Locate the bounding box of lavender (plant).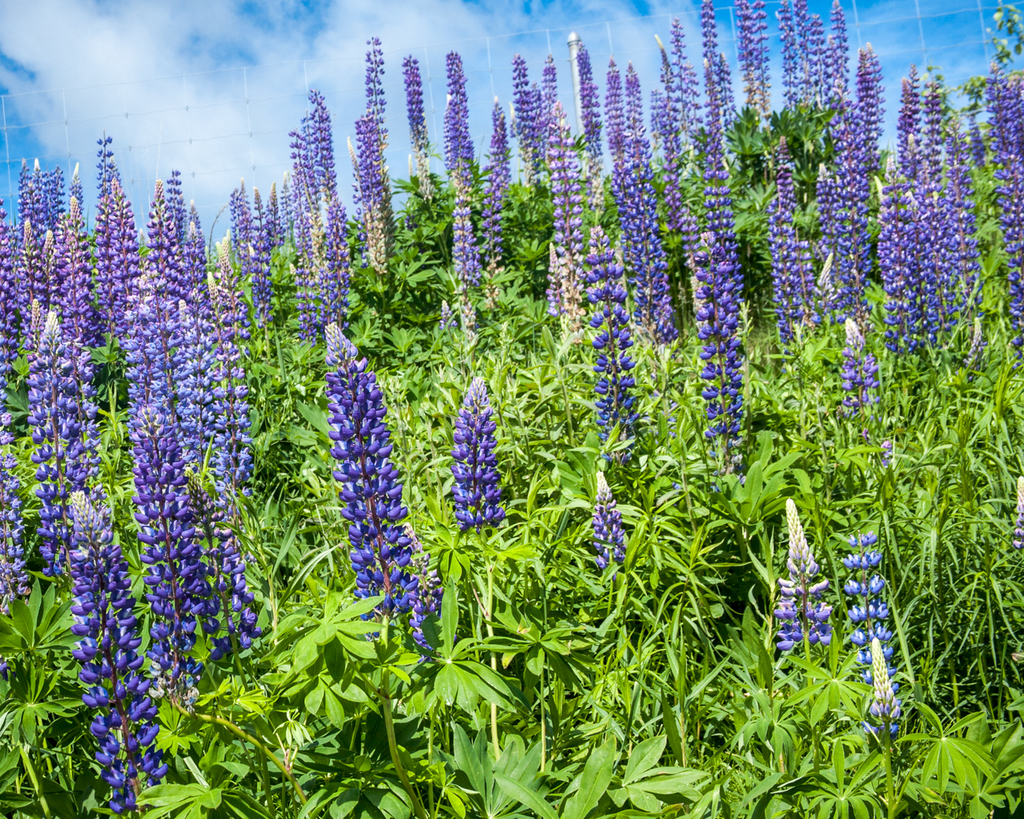
Bounding box: 314/313/422/643.
